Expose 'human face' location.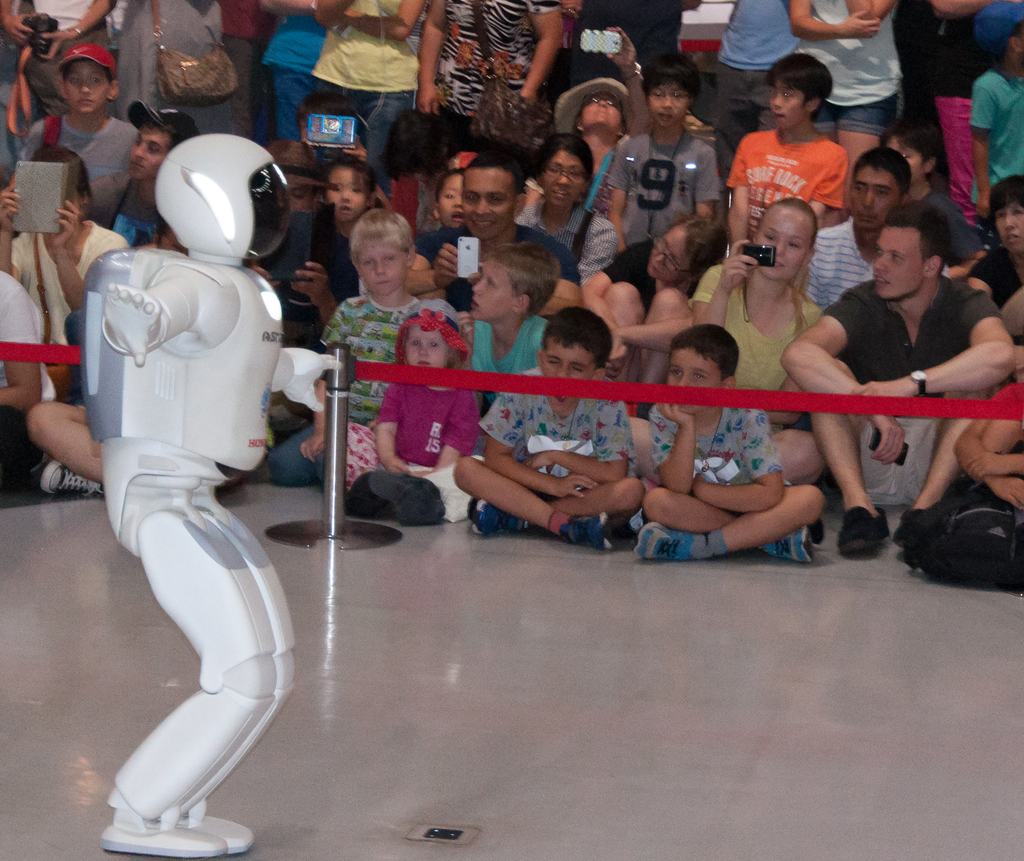
Exposed at crop(130, 129, 170, 182).
